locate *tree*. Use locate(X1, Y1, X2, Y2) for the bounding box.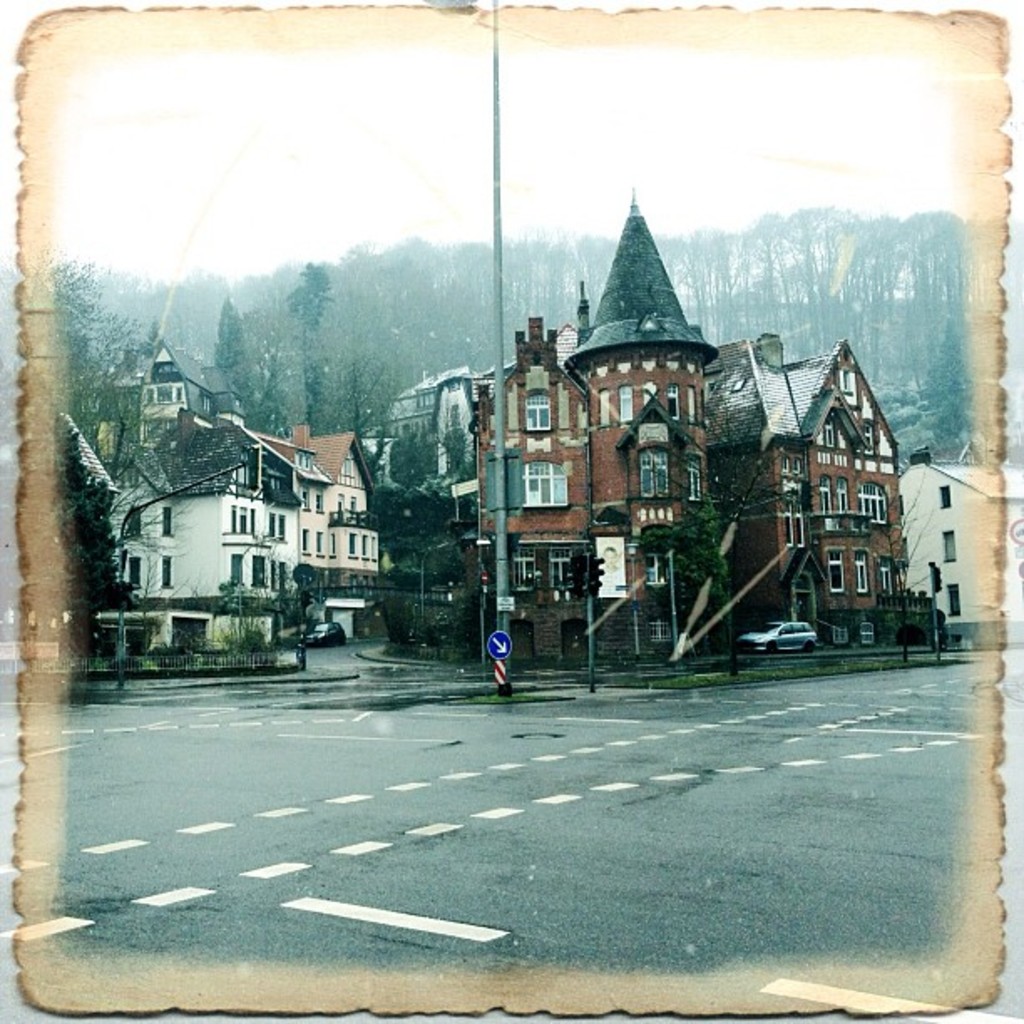
locate(264, 358, 293, 438).
